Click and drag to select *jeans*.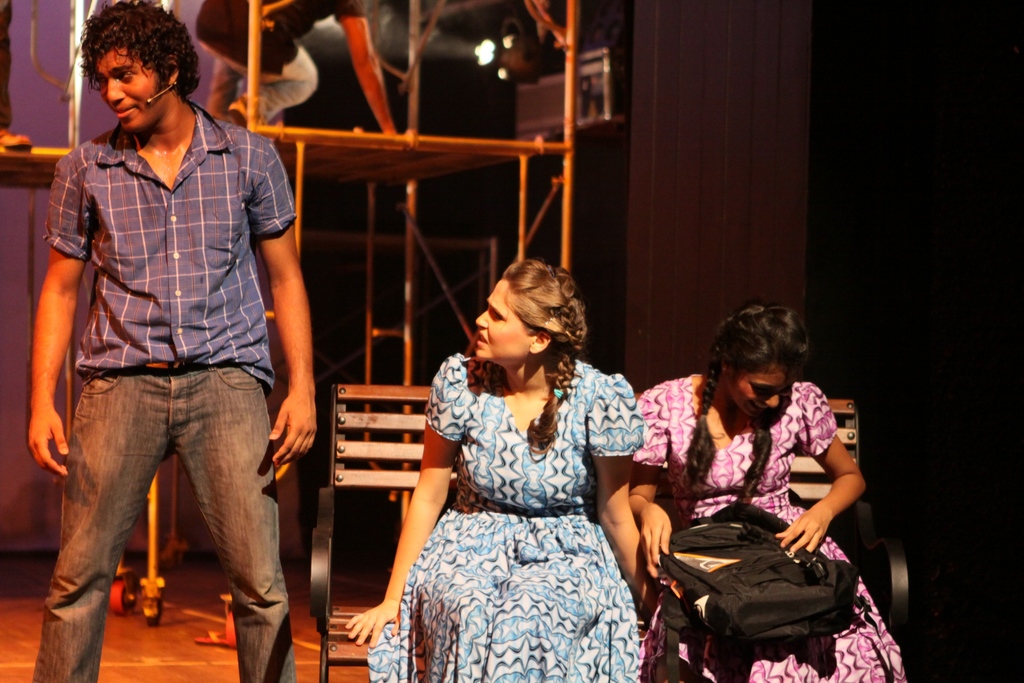
Selection: [x1=35, y1=356, x2=300, y2=660].
